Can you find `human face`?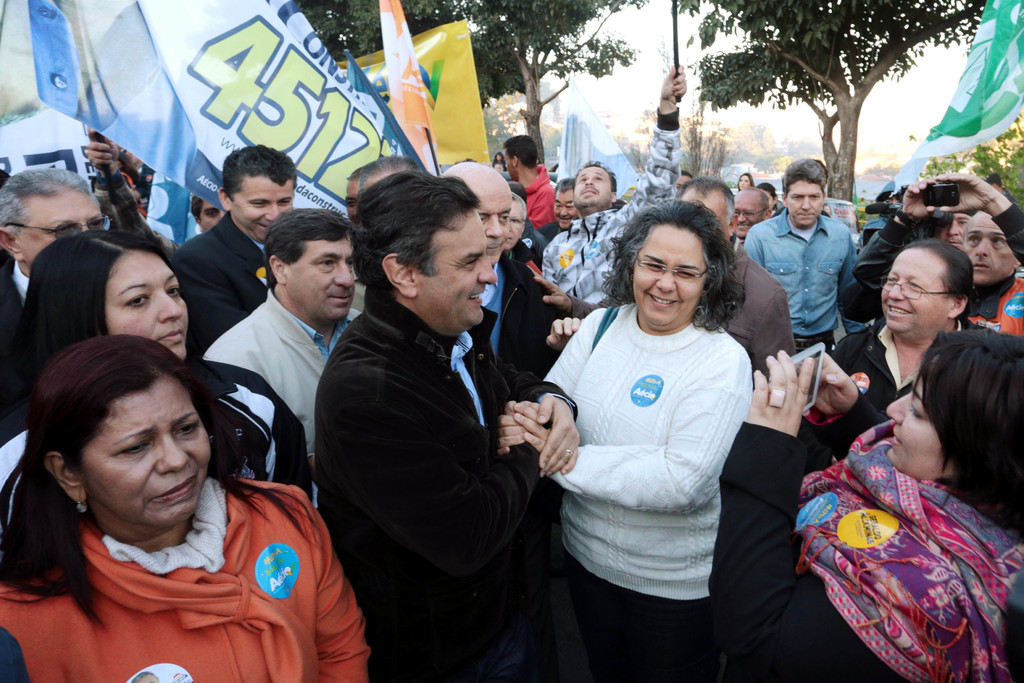
Yes, bounding box: (288,230,358,323).
